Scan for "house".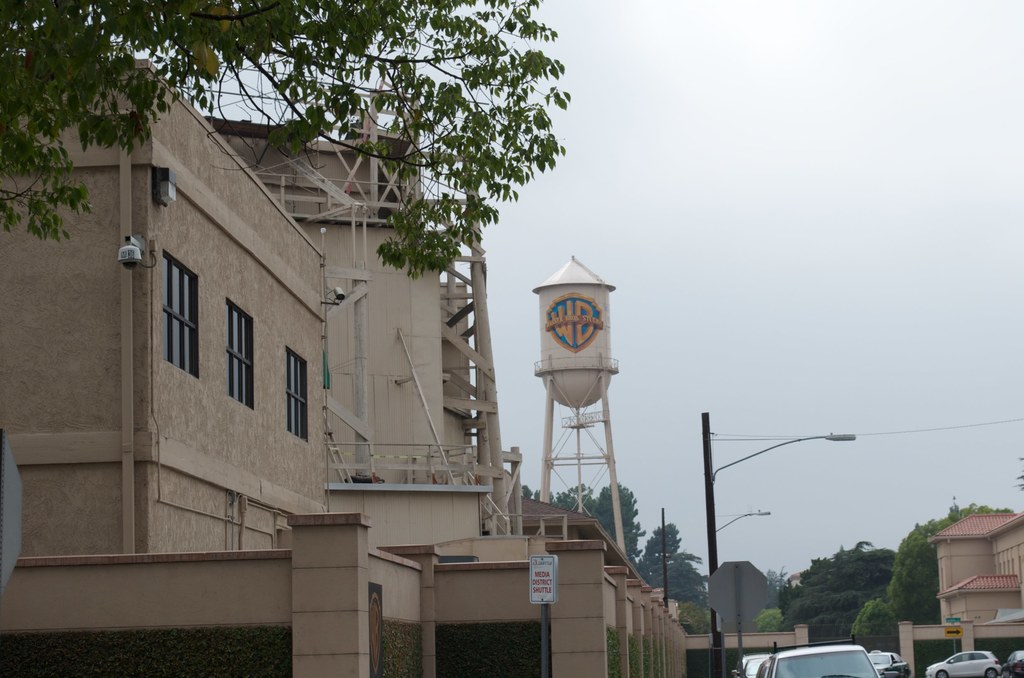
Scan result: detection(64, 54, 643, 635).
